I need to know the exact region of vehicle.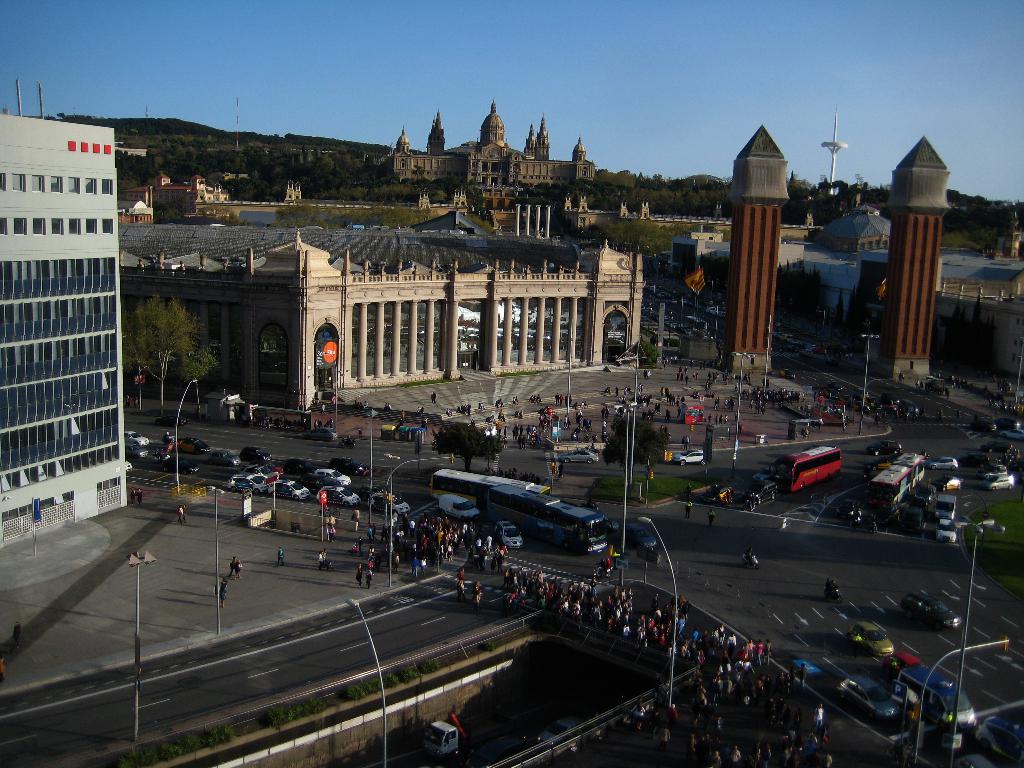
Region: select_region(300, 476, 340, 487).
